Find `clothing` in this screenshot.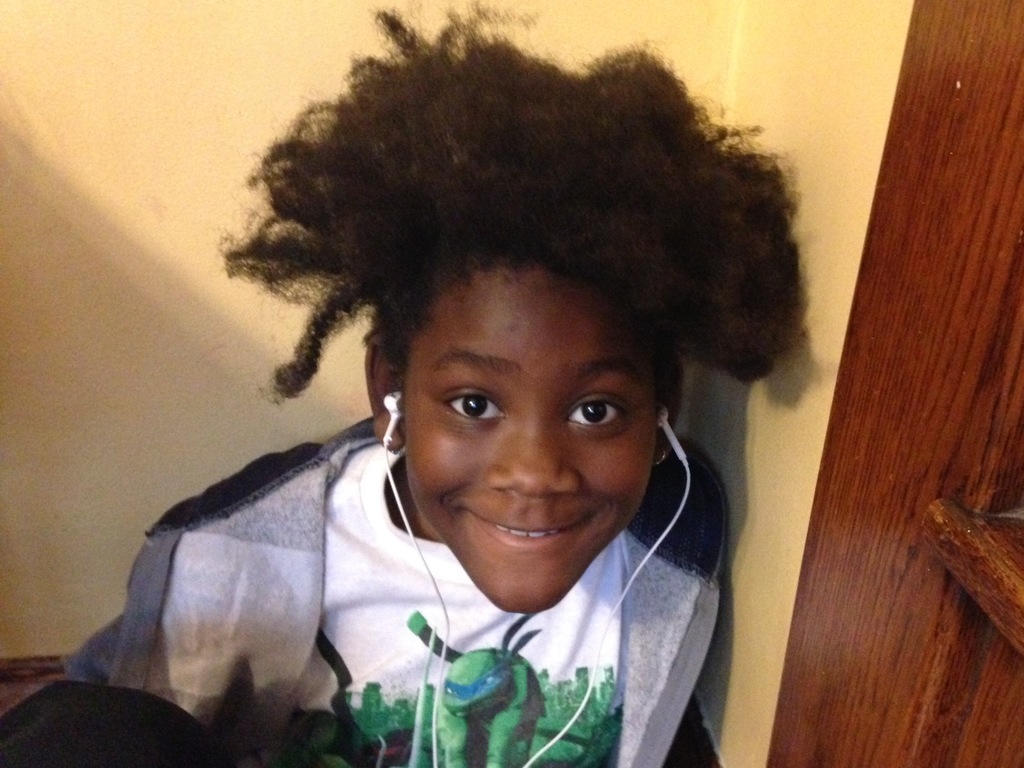
The bounding box for `clothing` is l=58, t=414, r=710, b=767.
